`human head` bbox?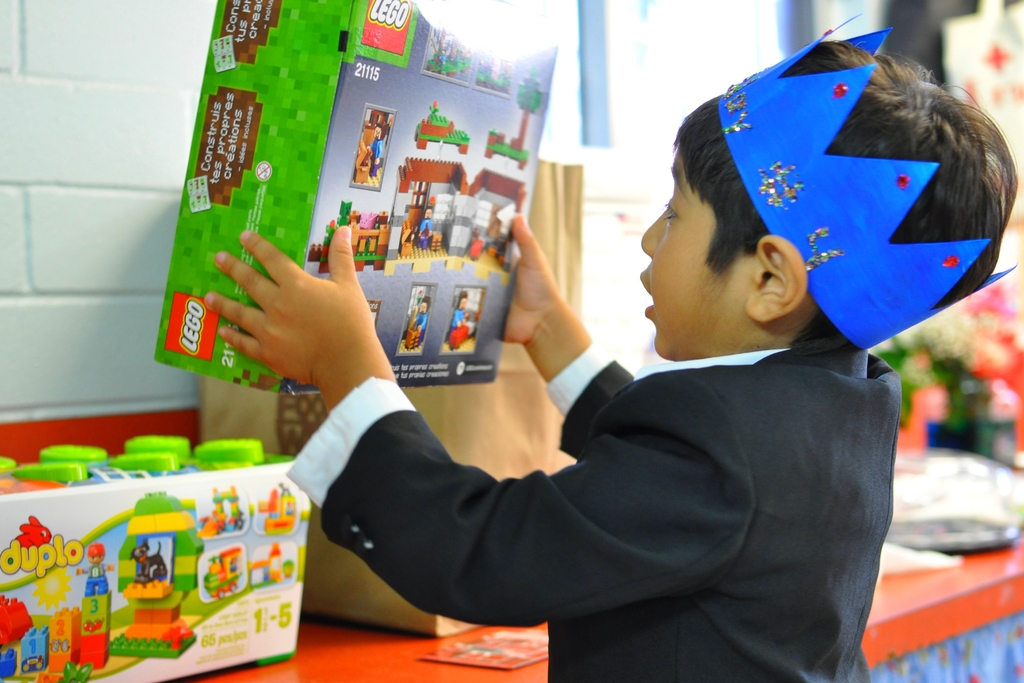
bbox=[640, 42, 1018, 366]
